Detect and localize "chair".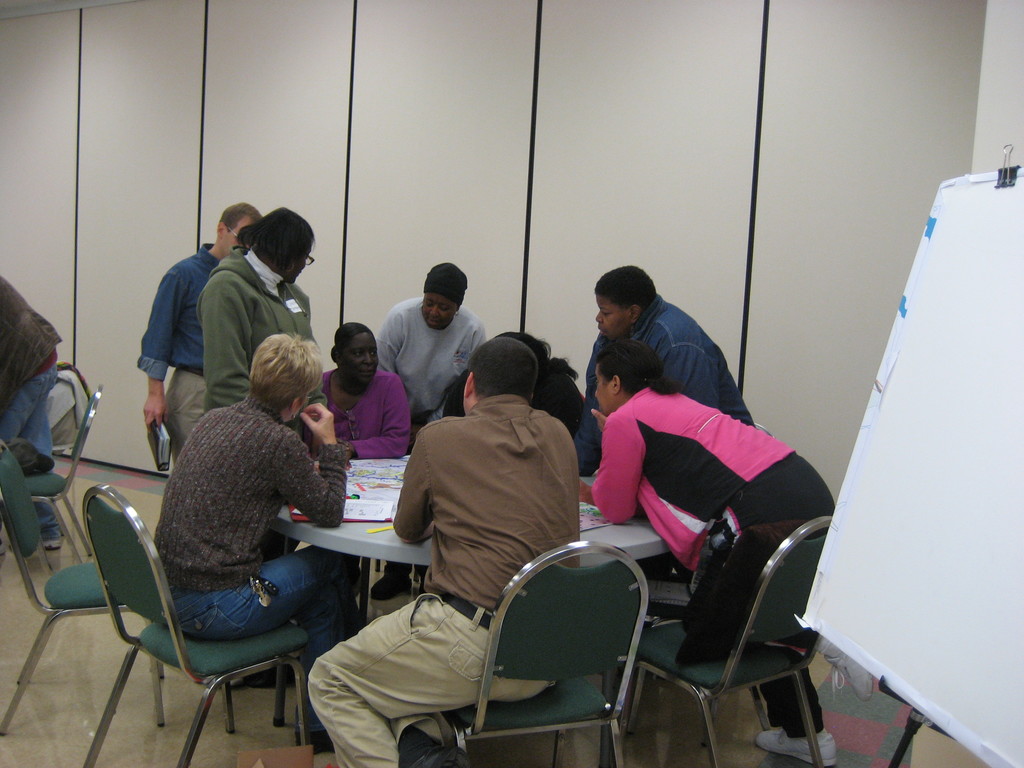
Localized at [left=405, top=531, right=650, bottom=765].
